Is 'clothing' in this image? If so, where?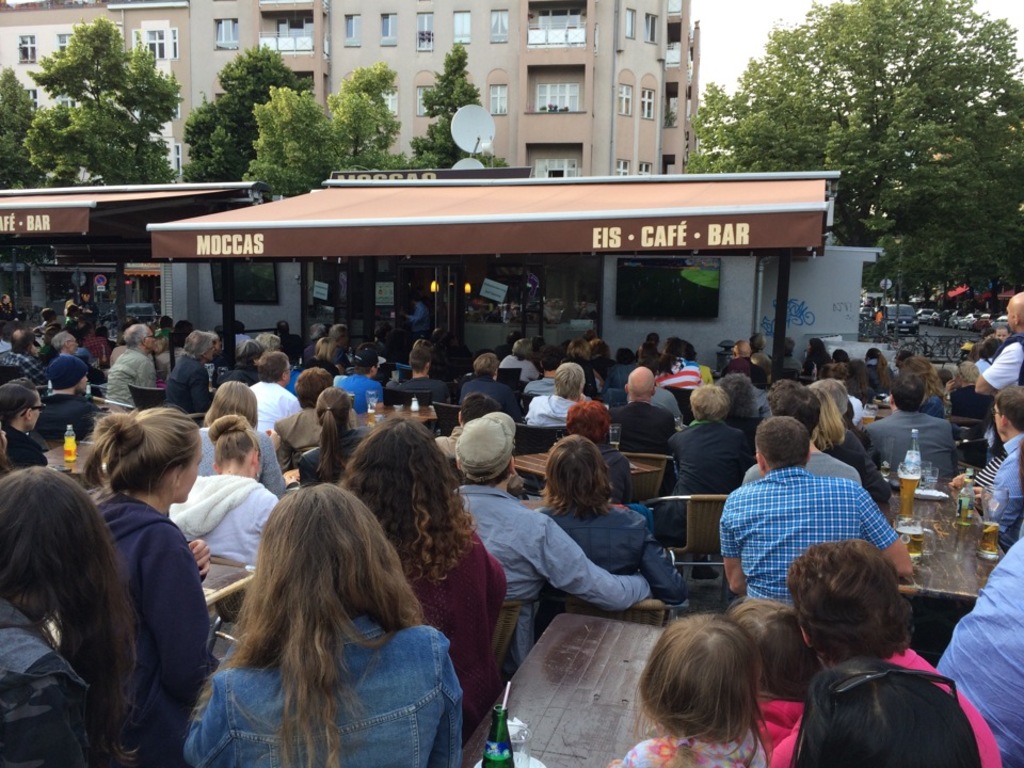
Yes, at 462:375:515:422.
